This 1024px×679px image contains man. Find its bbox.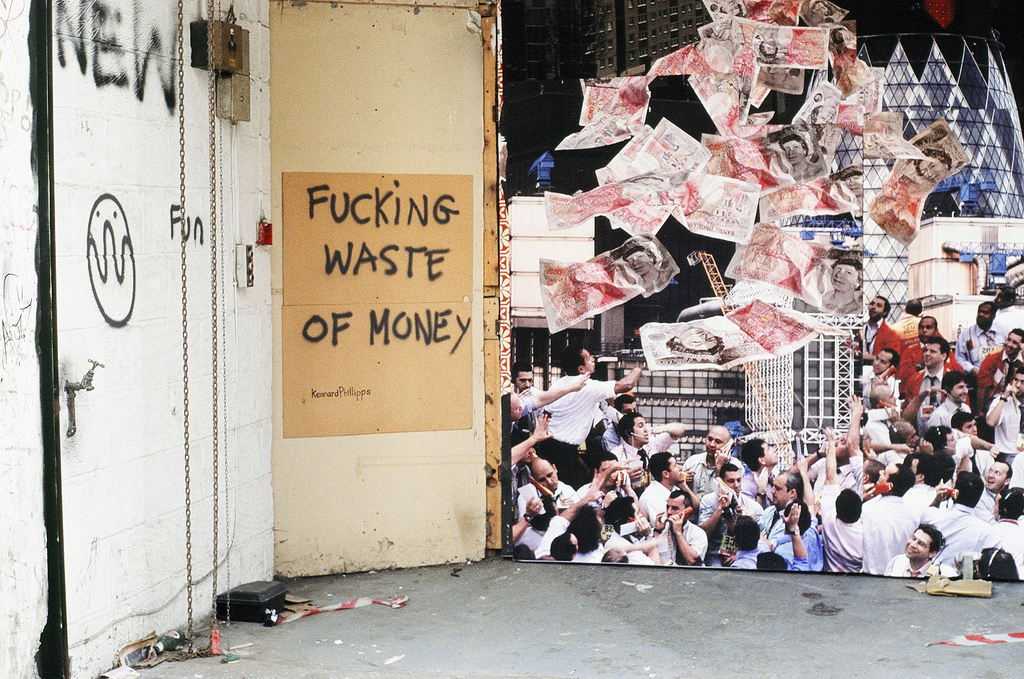
l=980, t=323, r=1023, b=394.
